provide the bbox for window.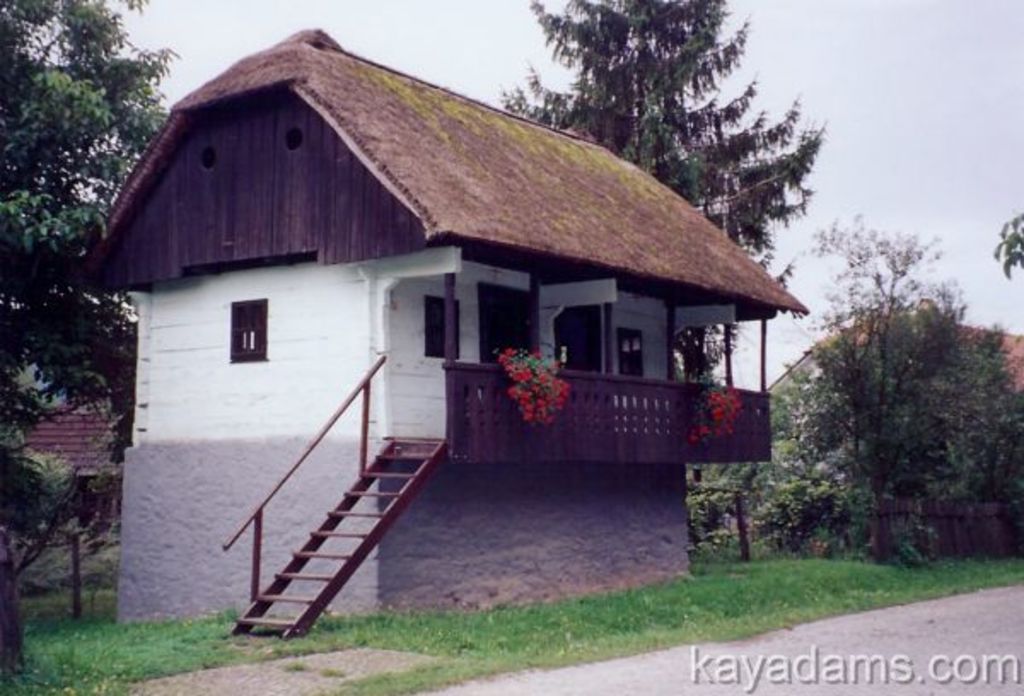
box=[230, 299, 268, 363].
